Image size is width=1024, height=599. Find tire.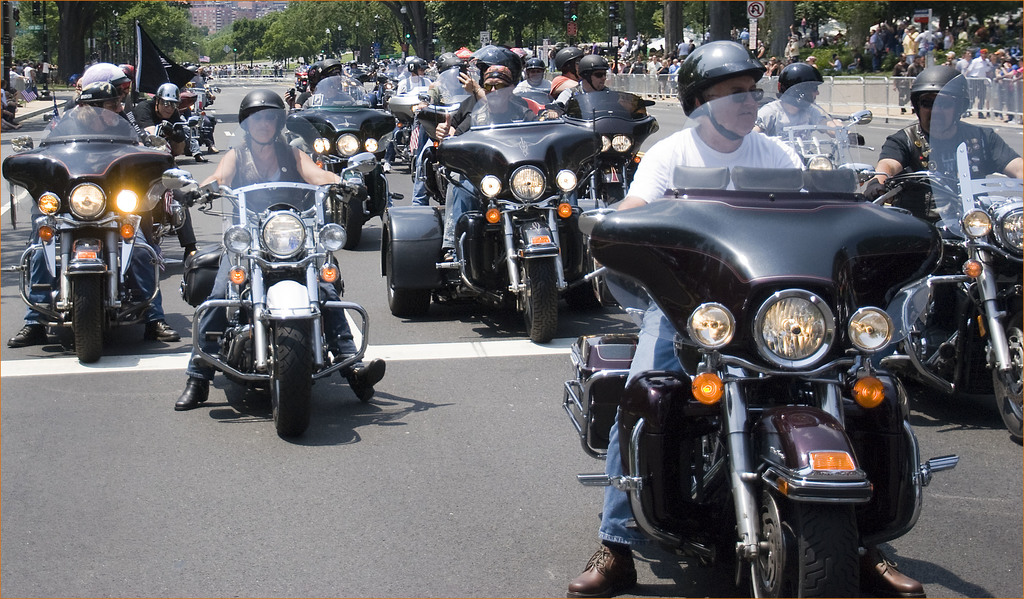
751 491 856 598.
